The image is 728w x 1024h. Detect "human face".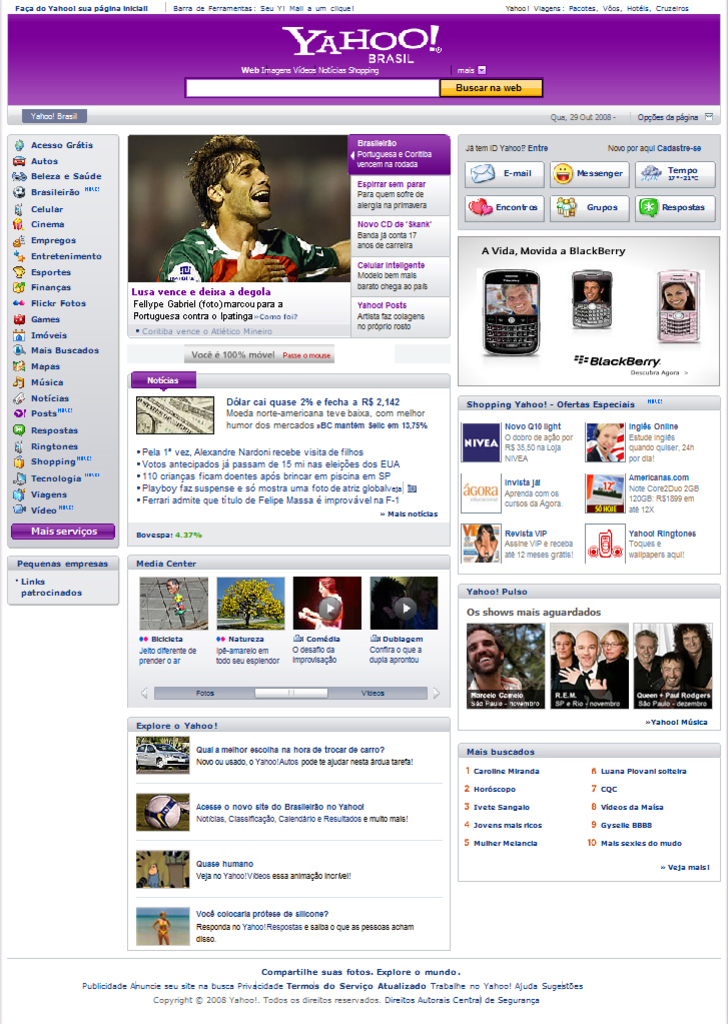
Detection: left=603, top=638, right=617, bottom=655.
